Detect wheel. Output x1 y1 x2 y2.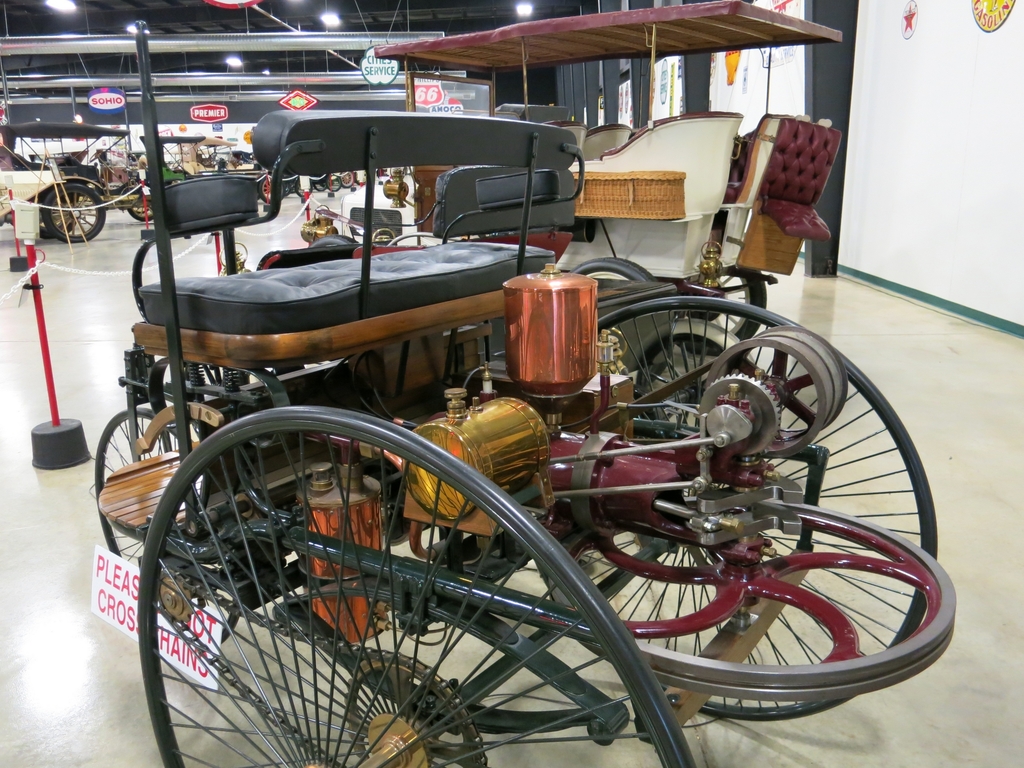
309 233 358 248.
